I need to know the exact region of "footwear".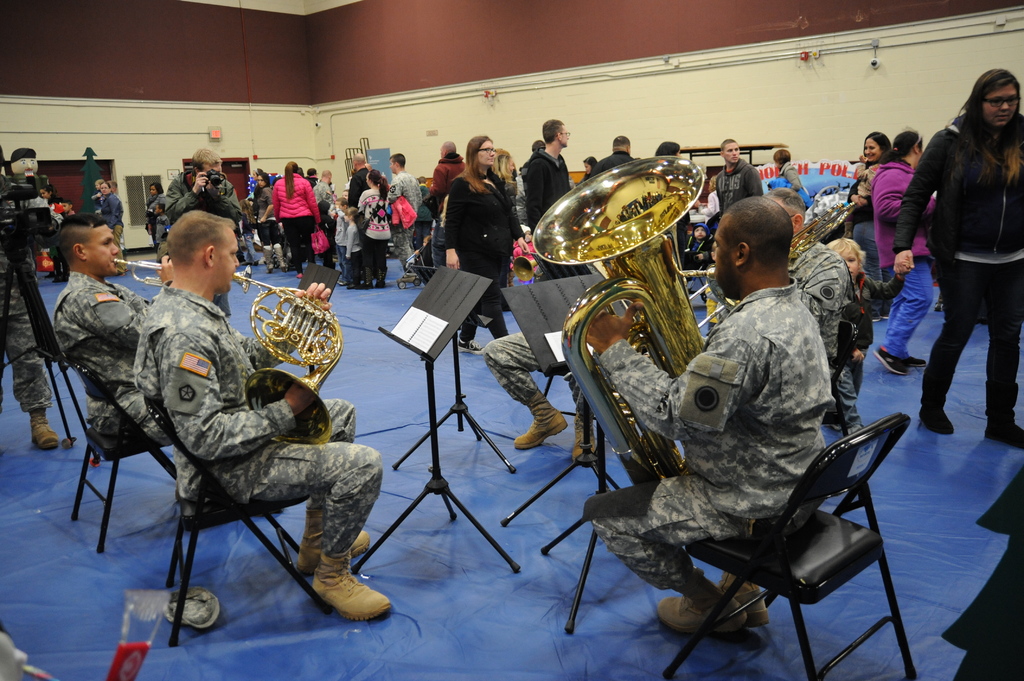
Region: l=980, t=378, r=1023, b=450.
